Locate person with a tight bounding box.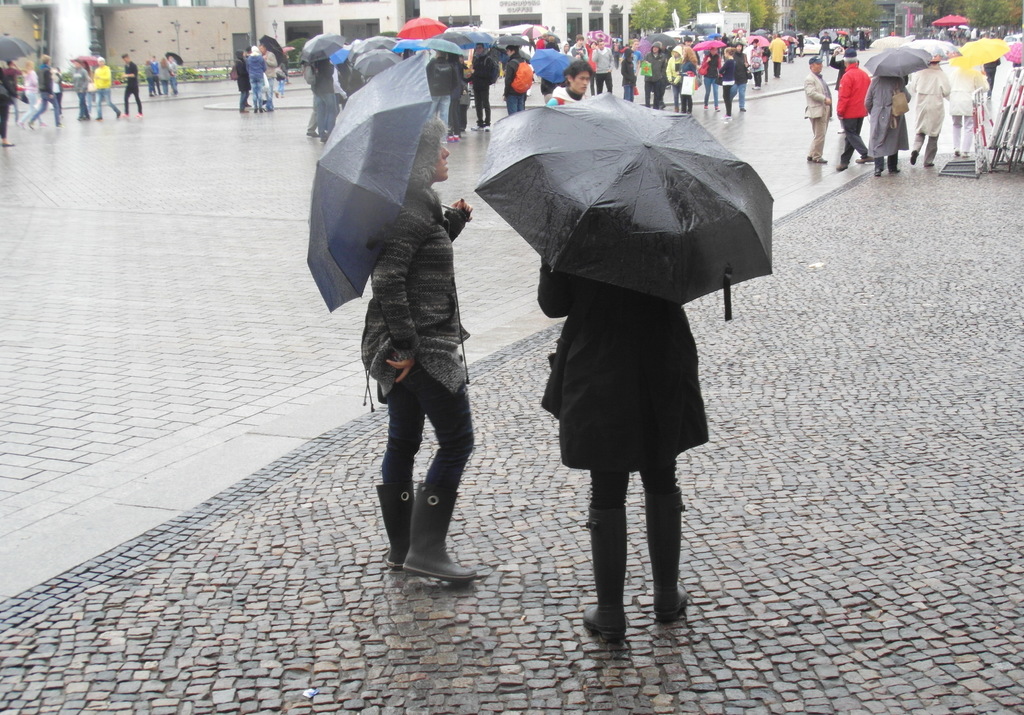
548, 57, 595, 110.
